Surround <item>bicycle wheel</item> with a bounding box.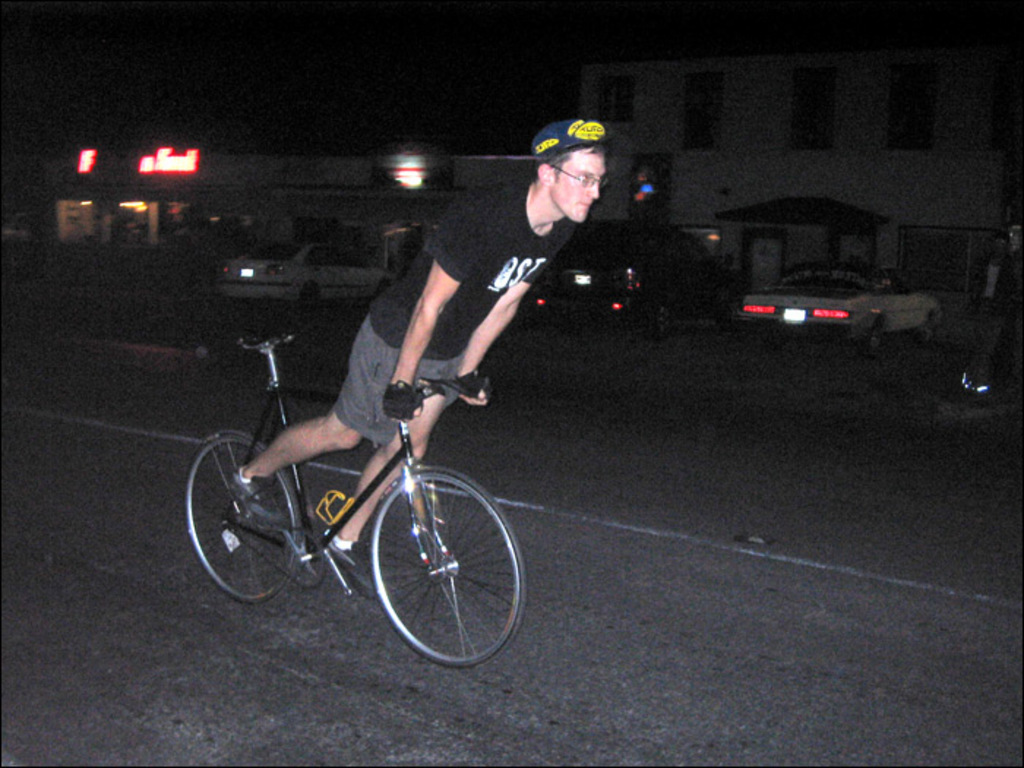
bbox(180, 430, 307, 609).
